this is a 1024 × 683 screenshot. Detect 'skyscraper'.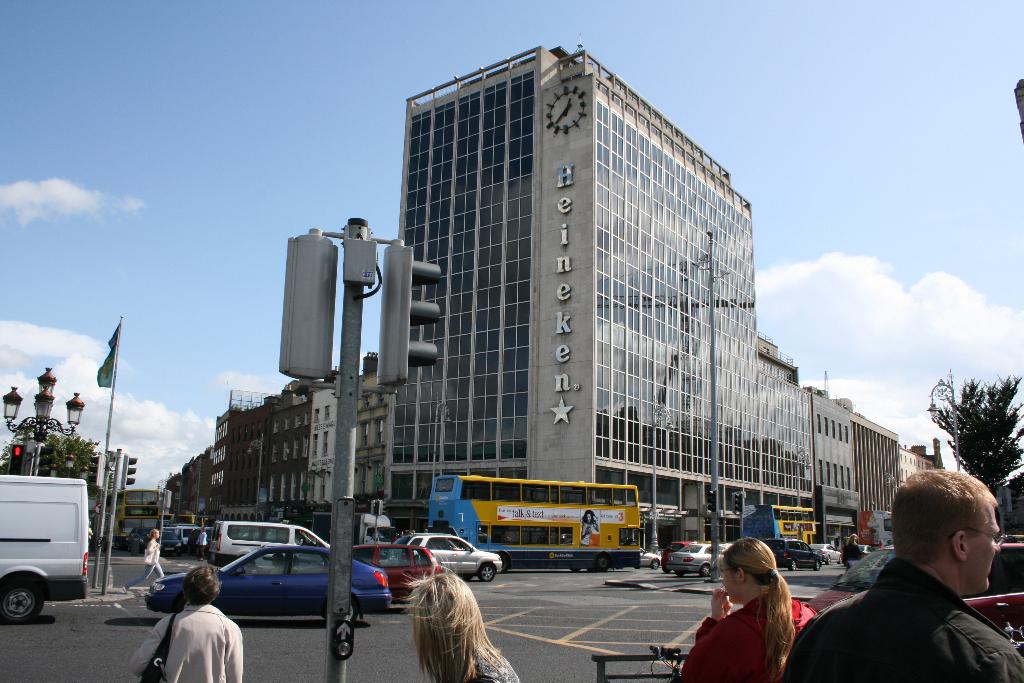
Rect(384, 44, 815, 561).
